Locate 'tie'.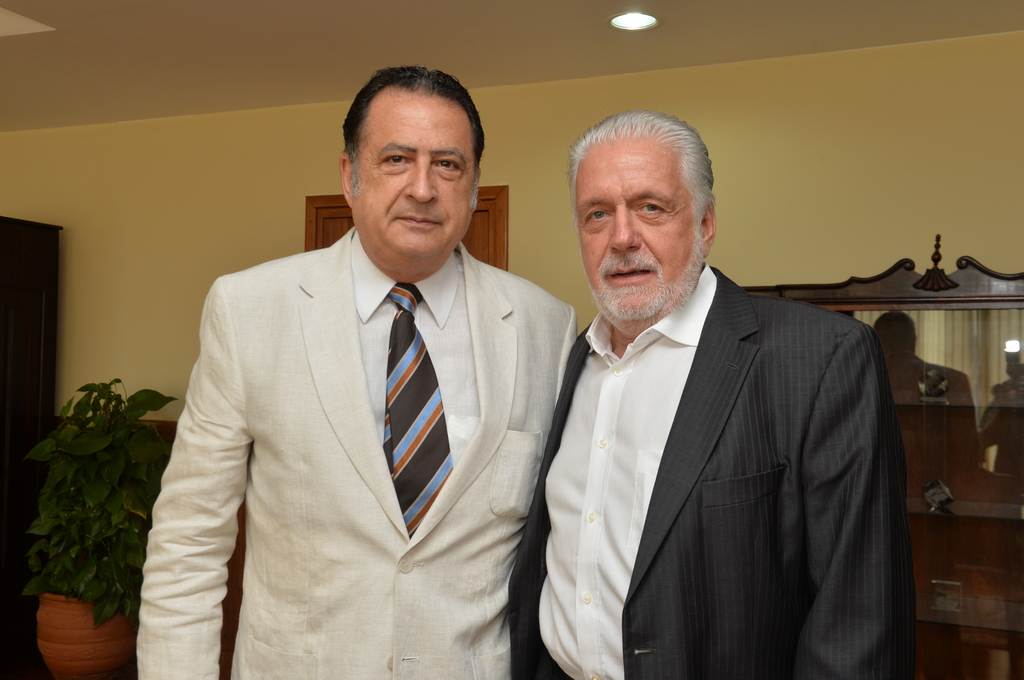
Bounding box: region(378, 279, 454, 535).
